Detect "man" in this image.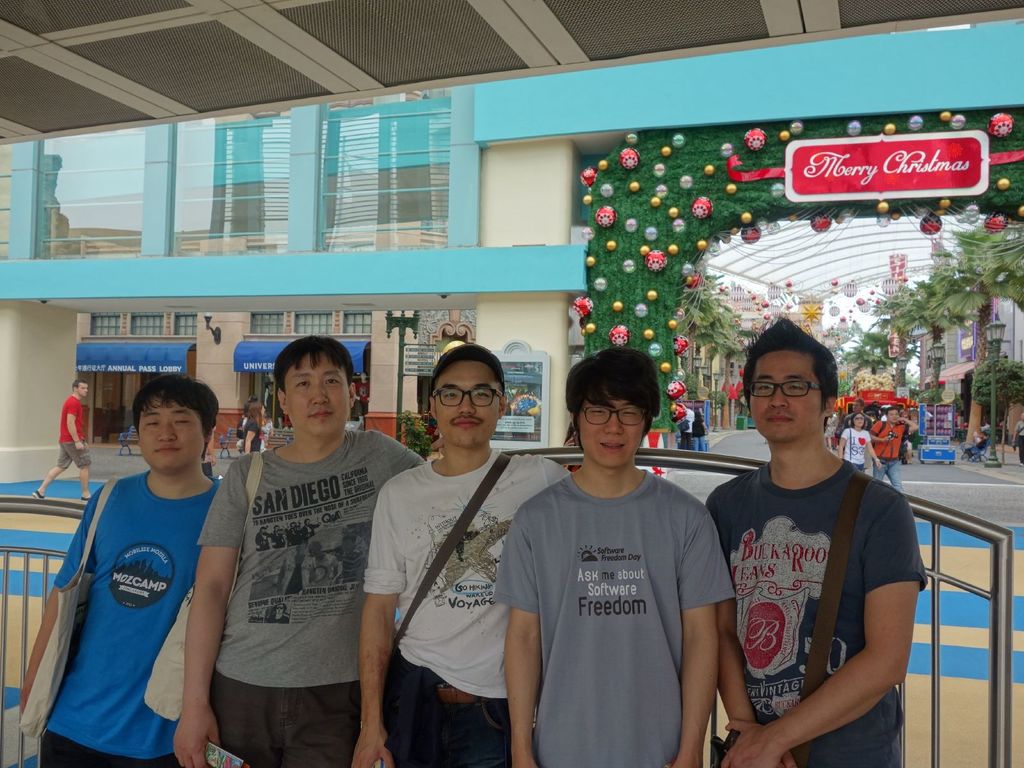
Detection: select_region(703, 318, 929, 767).
